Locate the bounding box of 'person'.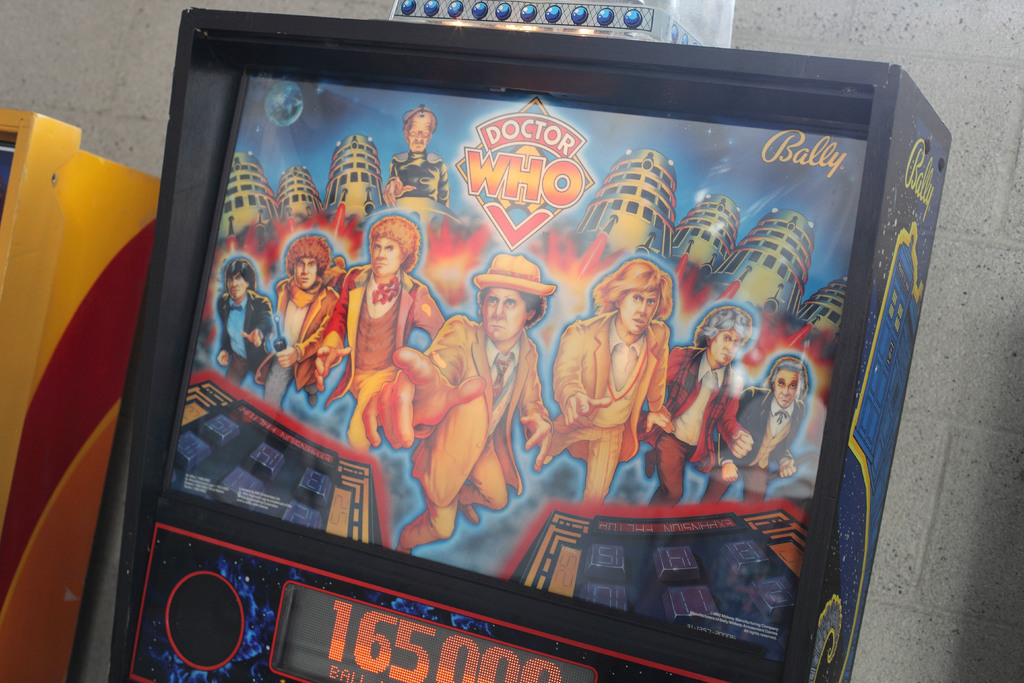
Bounding box: bbox=(698, 347, 820, 509).
